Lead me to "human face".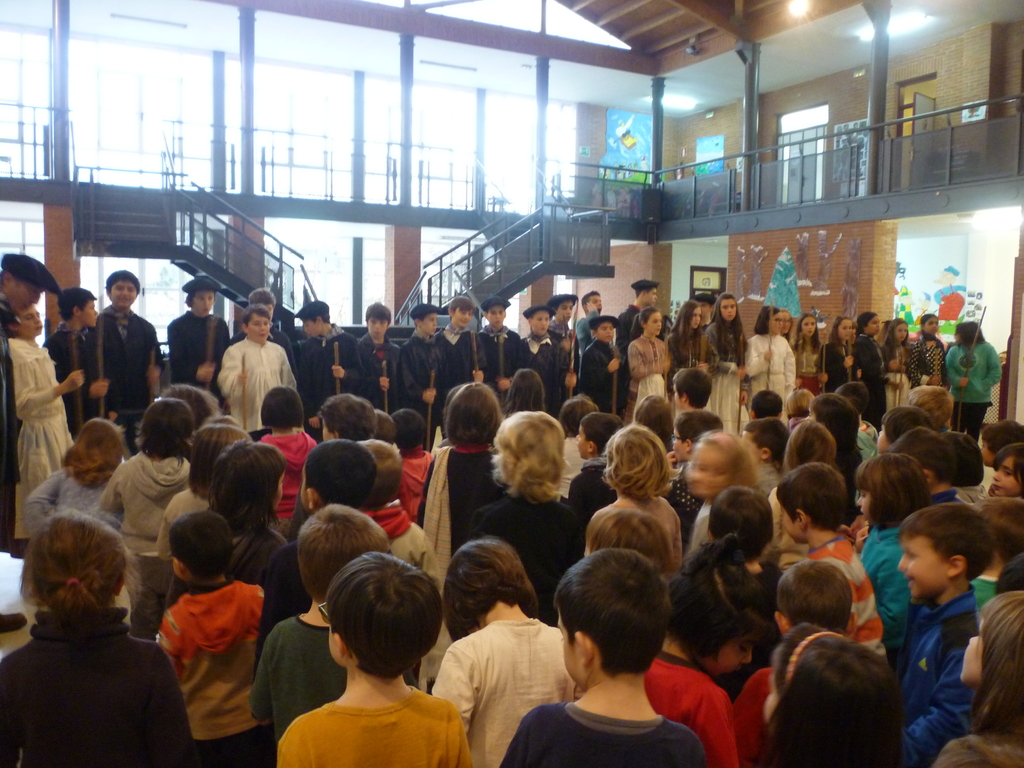
Lead to [252,308,270,335].
